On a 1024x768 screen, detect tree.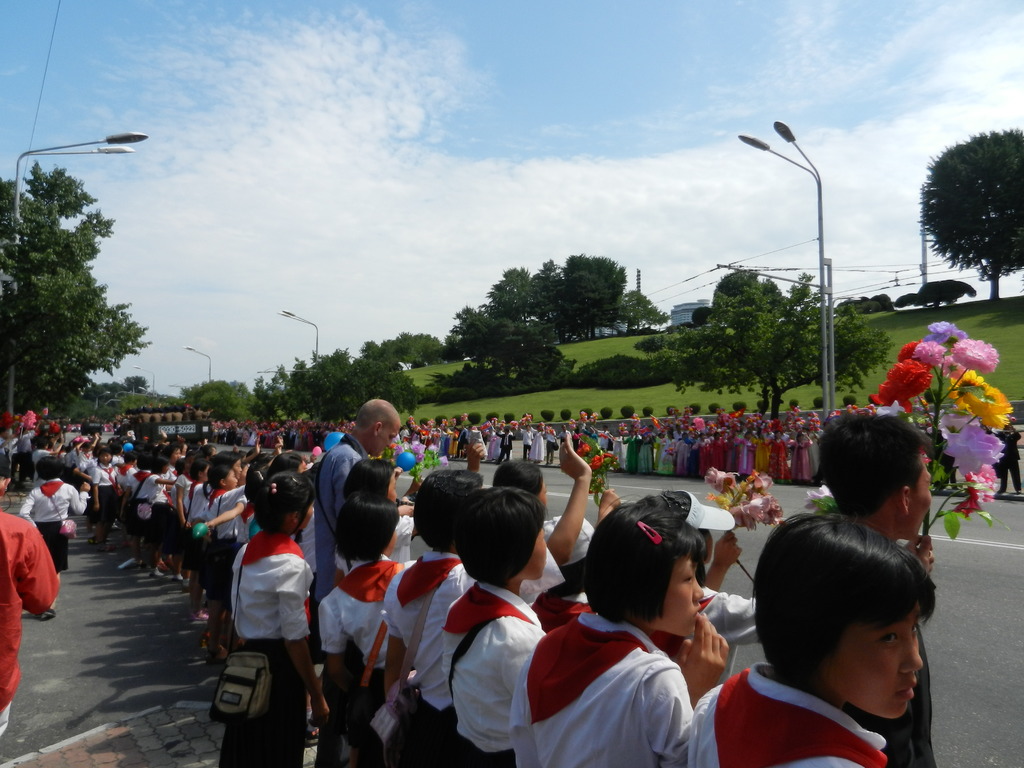
region(418, 358, 504, 408).
